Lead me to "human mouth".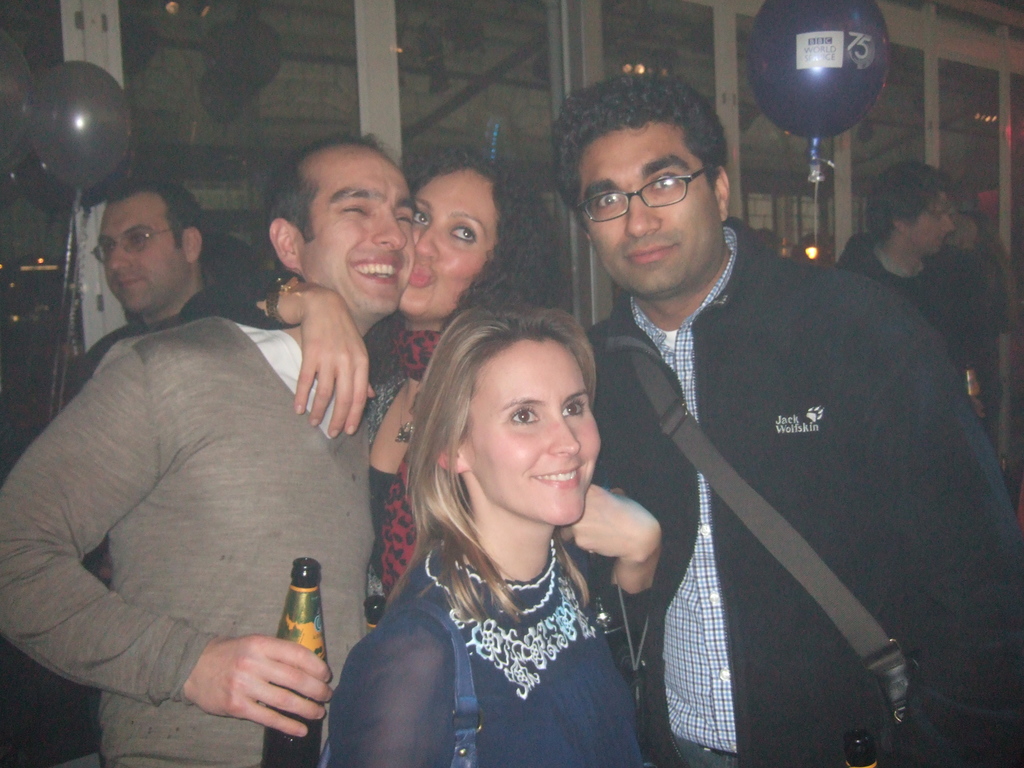
Lead to 630:243:675:263.
